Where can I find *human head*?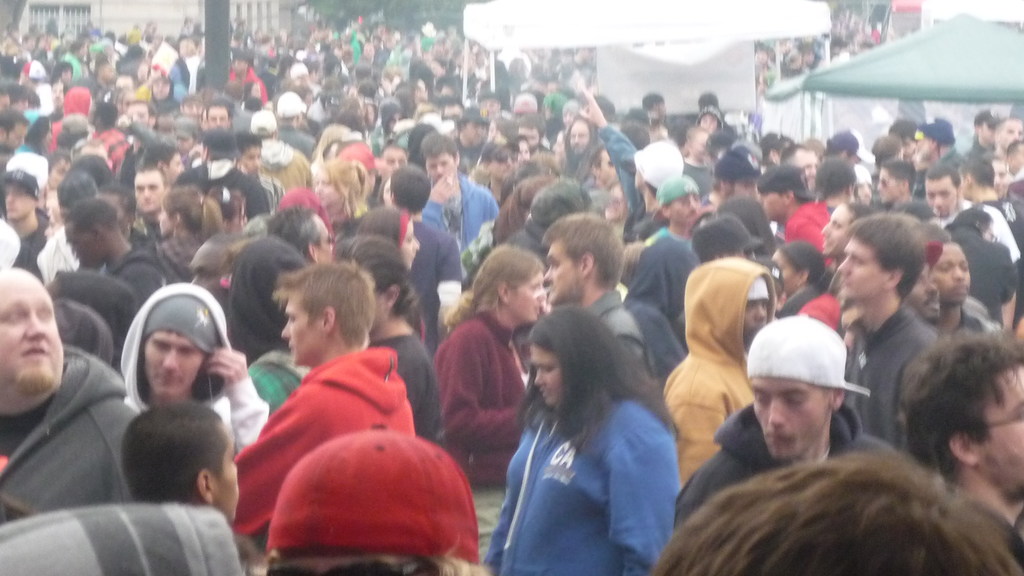
You can find it at crop(380, 164, 434, 222).
